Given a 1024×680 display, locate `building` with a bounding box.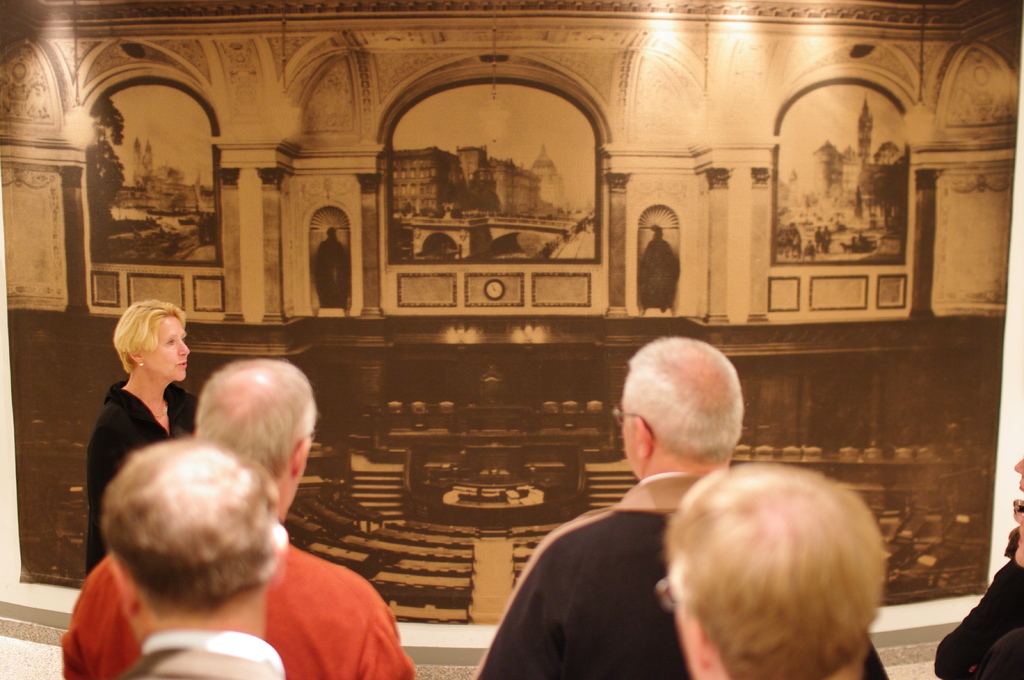
Located: [0, 0, 1023, 649].
